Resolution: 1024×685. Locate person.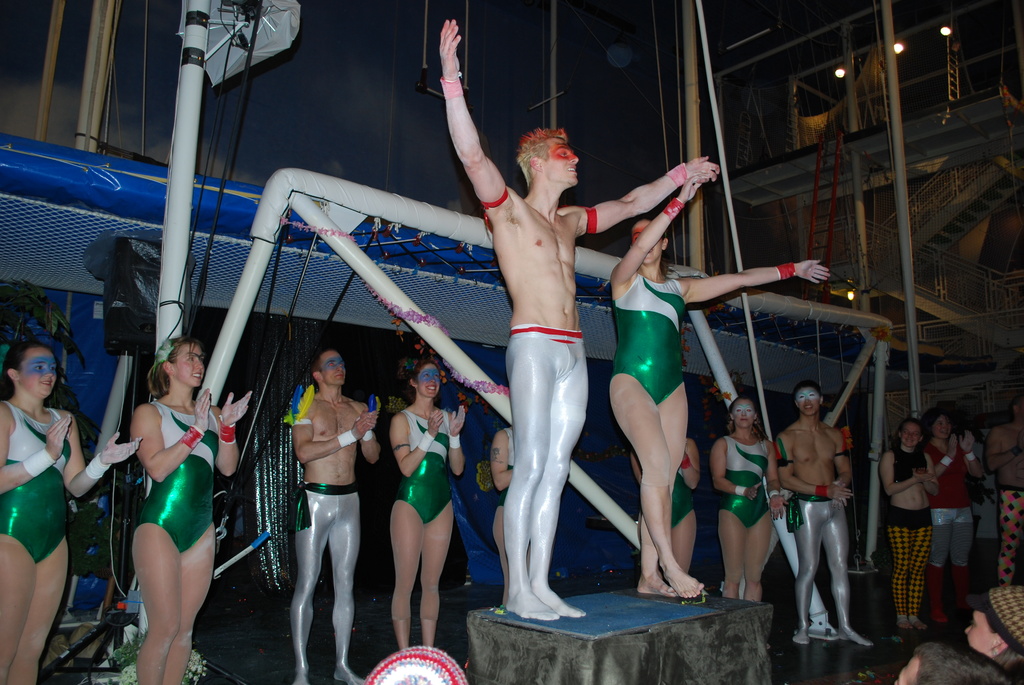
(0, 337, 141, 684).
